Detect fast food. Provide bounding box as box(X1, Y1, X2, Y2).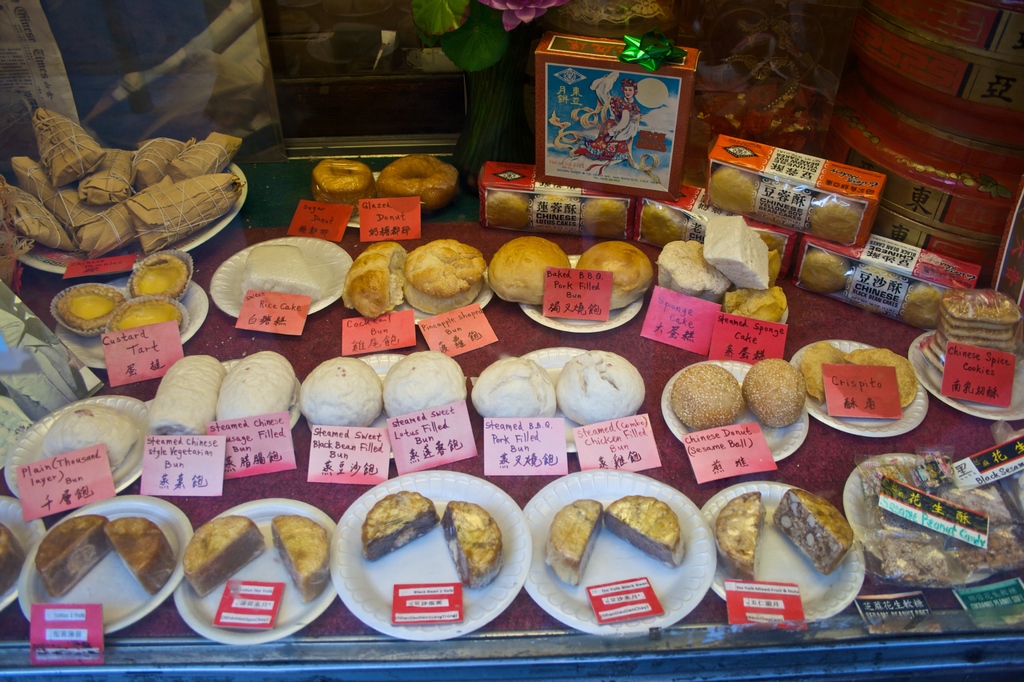
box(704, 172, 760, 216).
